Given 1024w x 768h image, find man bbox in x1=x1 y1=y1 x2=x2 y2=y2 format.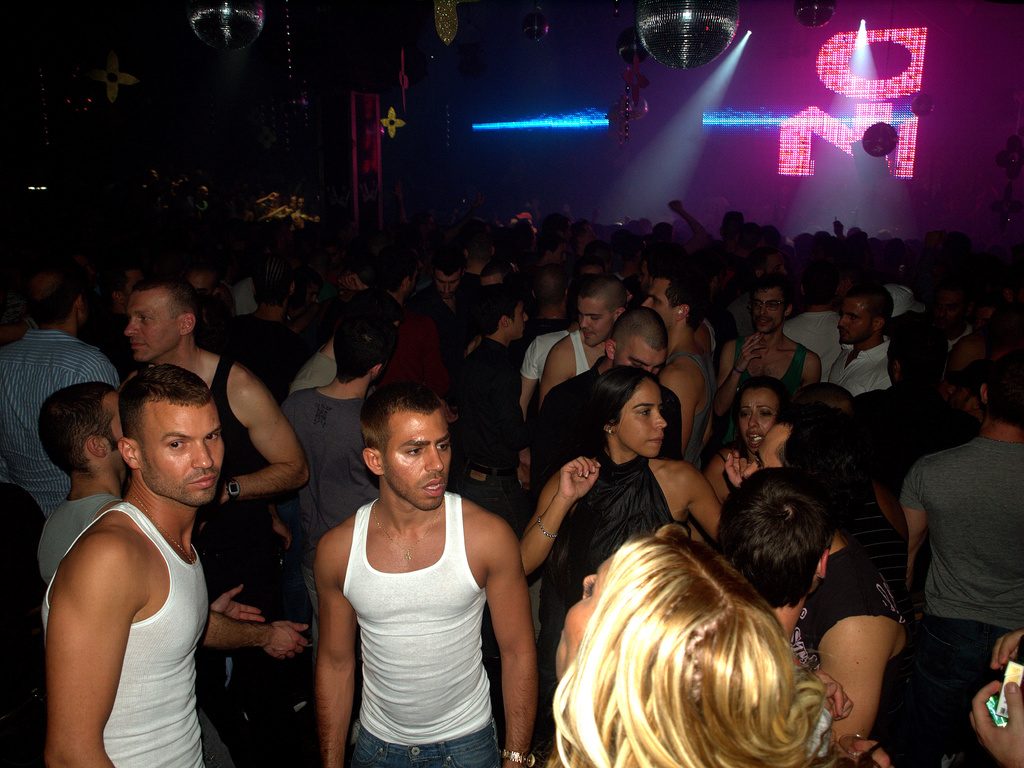
x1=532 y1=304 x2=689 y2=505.
